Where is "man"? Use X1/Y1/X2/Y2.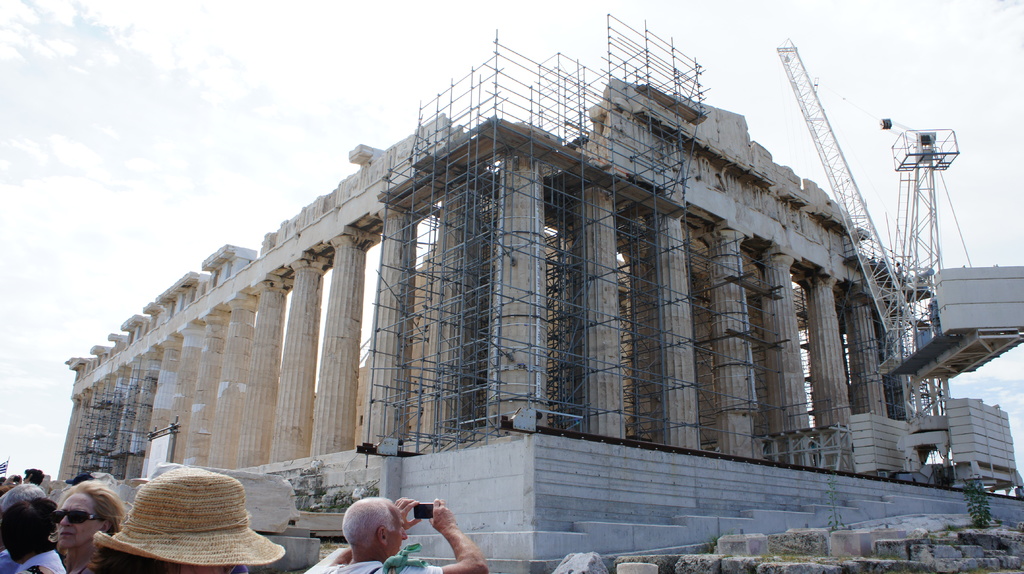
312/489/462/573.
